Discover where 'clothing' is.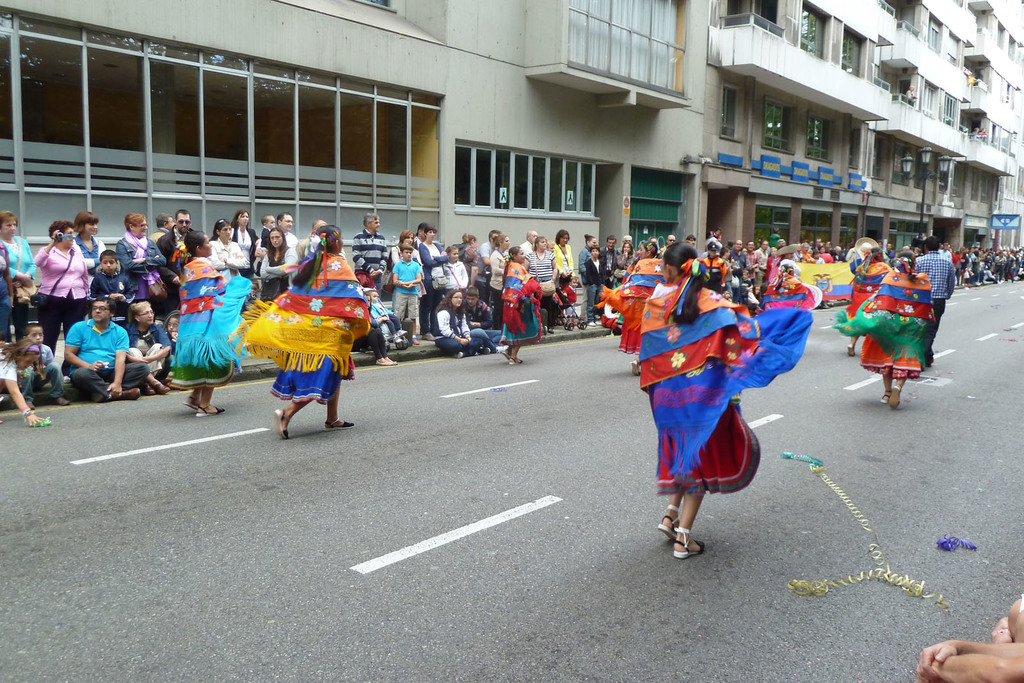
Discovered at x1=173 y1=257 x2=243 y2=386.
